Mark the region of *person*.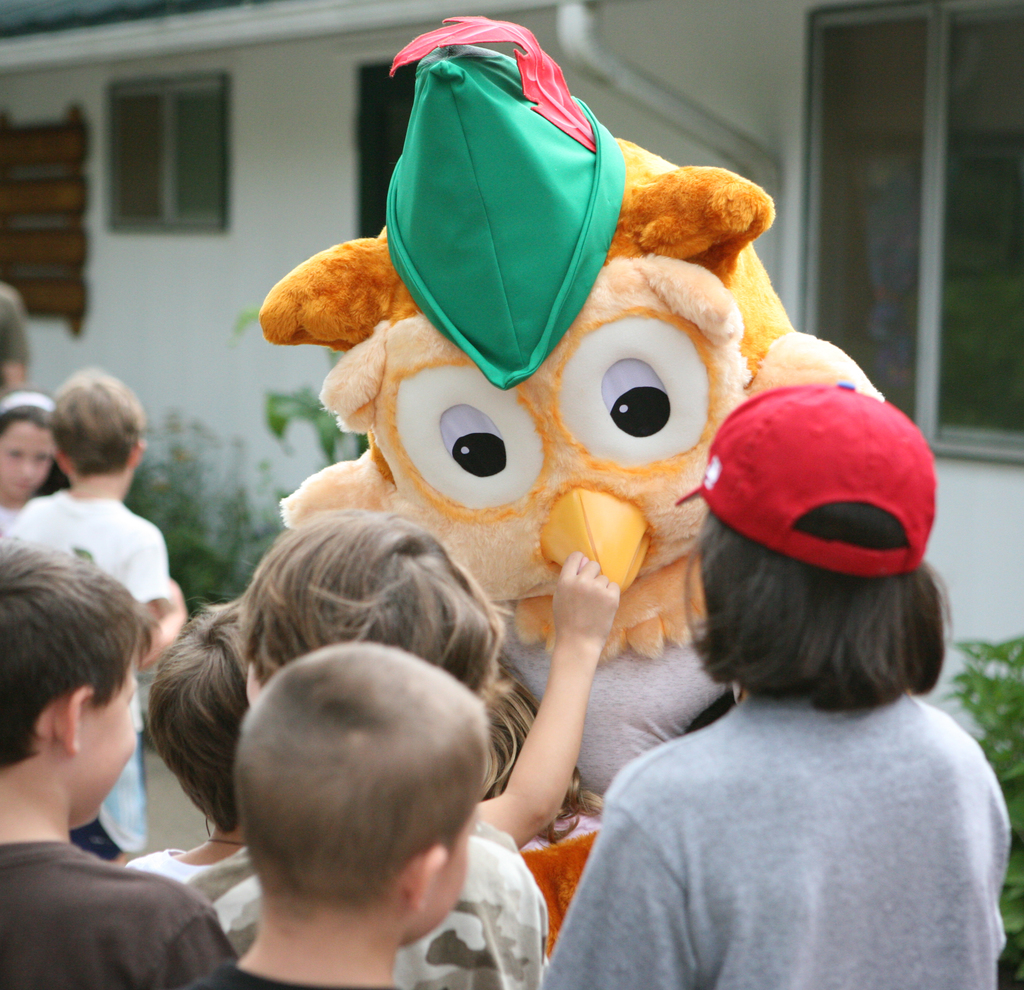
Region: detection(116, 589, 287, 928).
